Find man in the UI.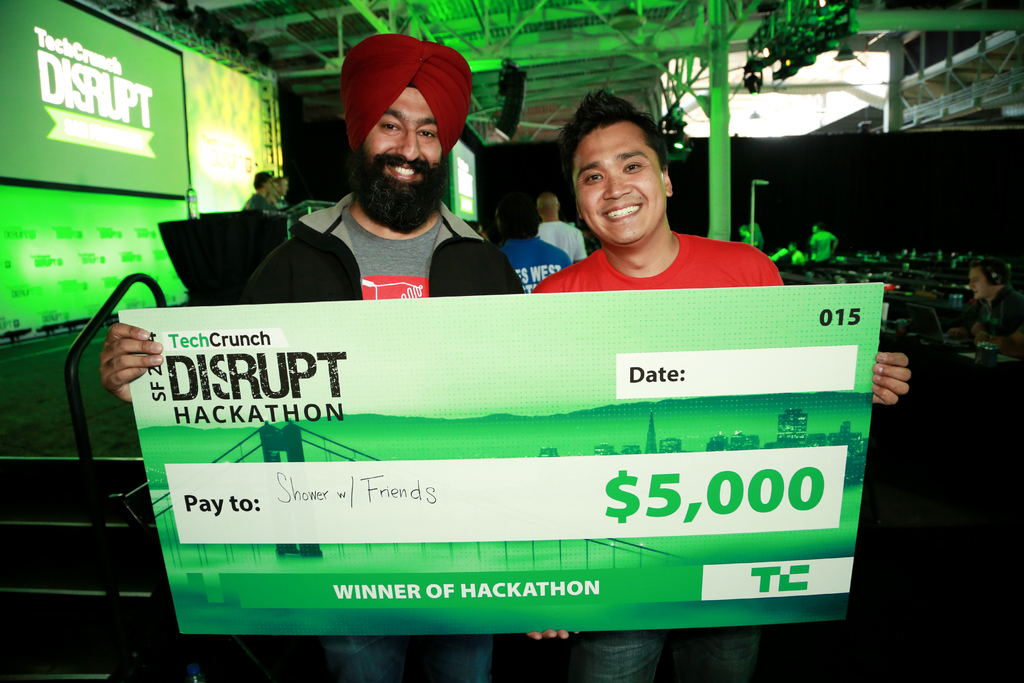
UI element at 536:187:586:261.
